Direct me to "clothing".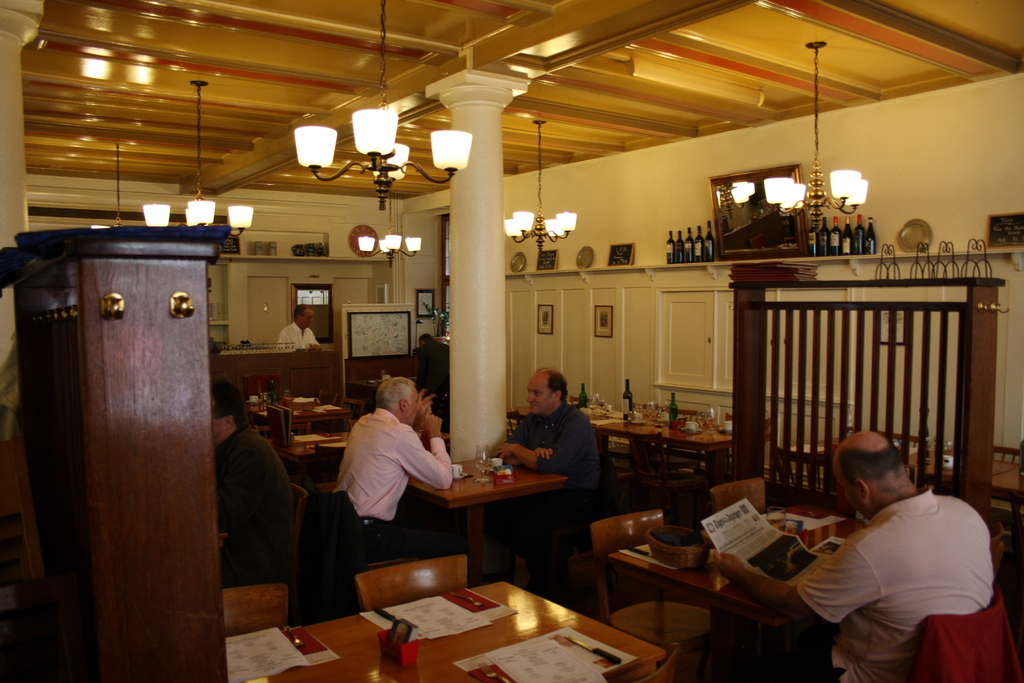
Direction: (left=337, top=407, right=447, bottom=538).
